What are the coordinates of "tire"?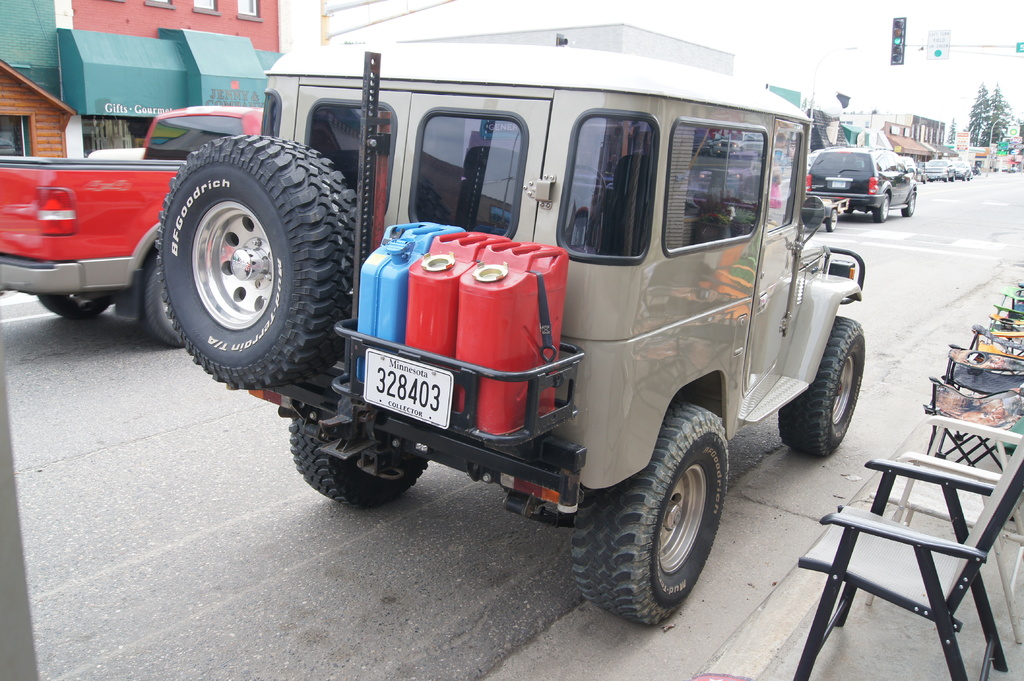
region(872, 195, 890, 225).
